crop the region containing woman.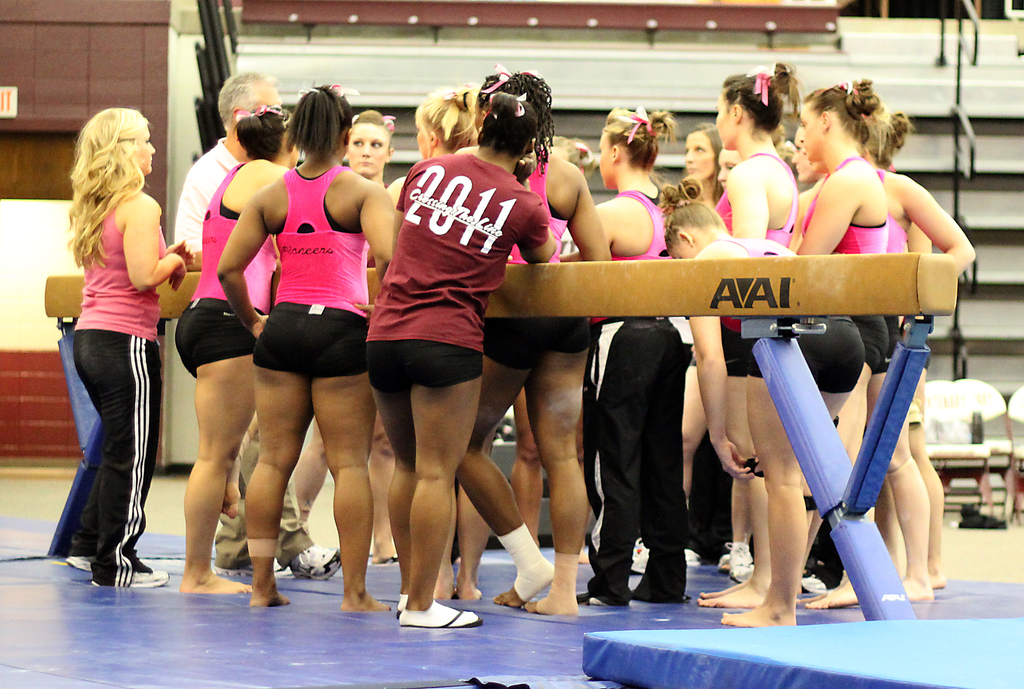
Crop region: pyautogui.locateOnScreen(40, 98, 184, 587).
